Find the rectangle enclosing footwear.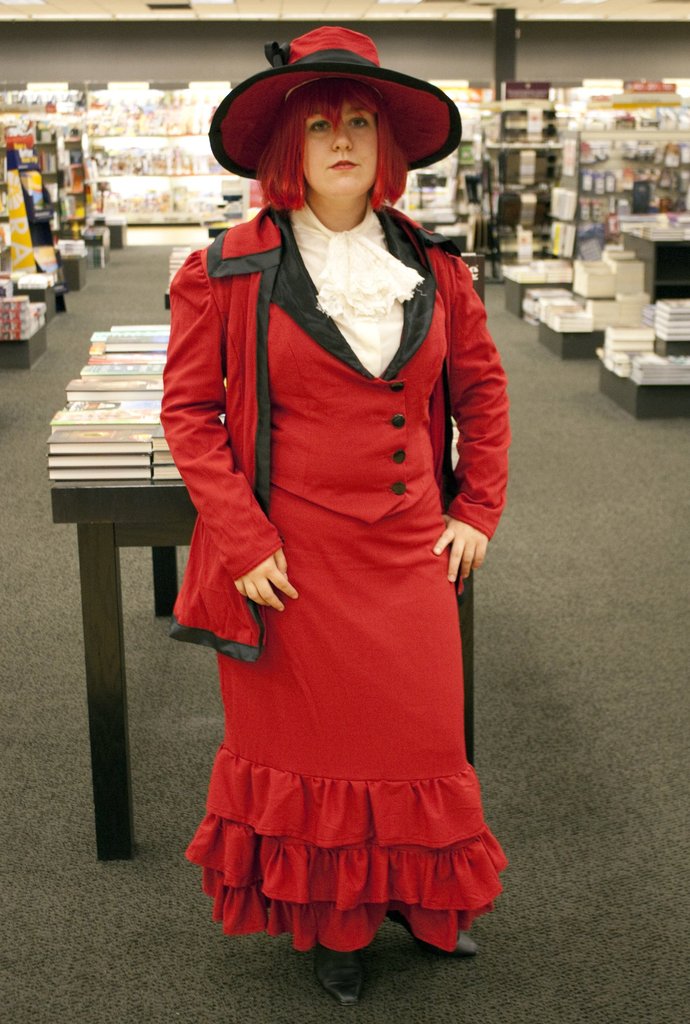
313 943 367 1005.
